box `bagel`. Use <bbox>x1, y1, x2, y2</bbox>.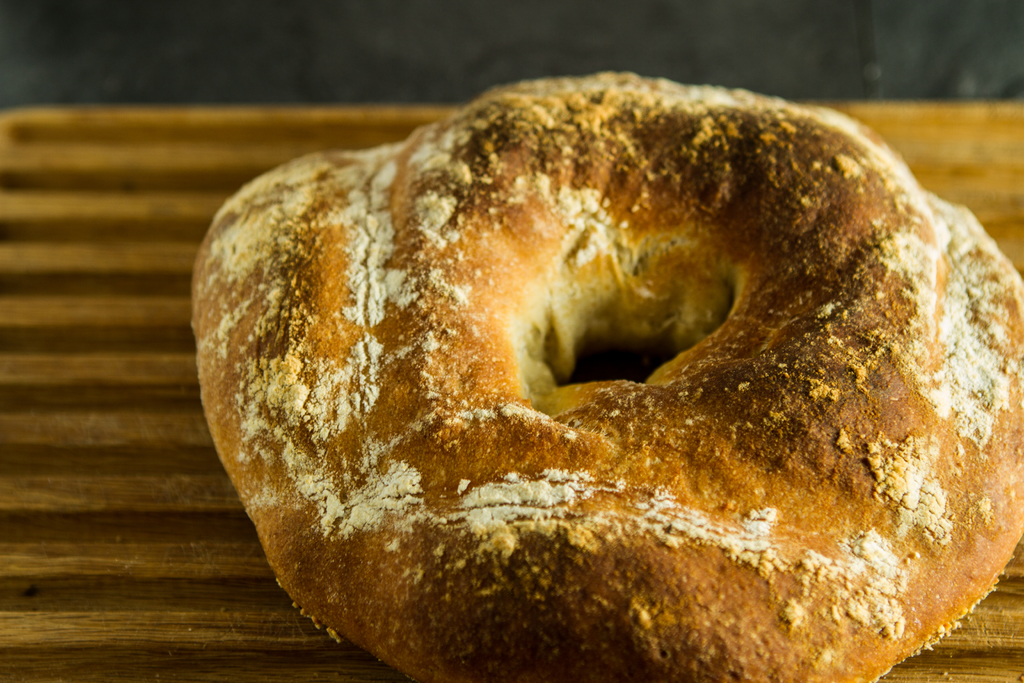
<bbox>188, 73, 1023, 682</bbox>.
